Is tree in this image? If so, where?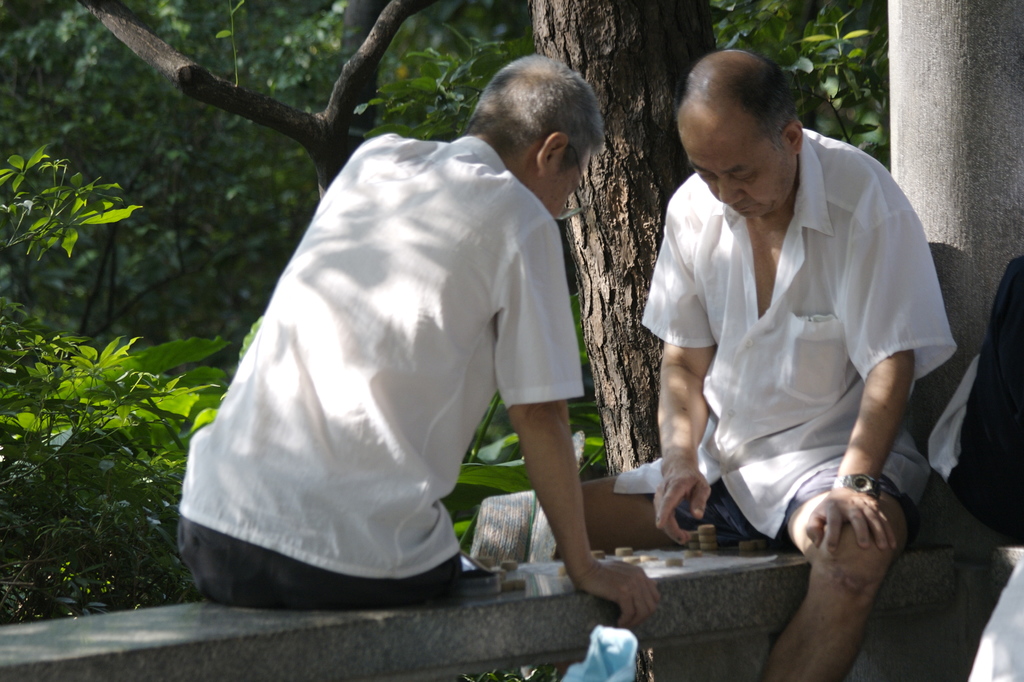
Yes, at 82,0,444,200.
